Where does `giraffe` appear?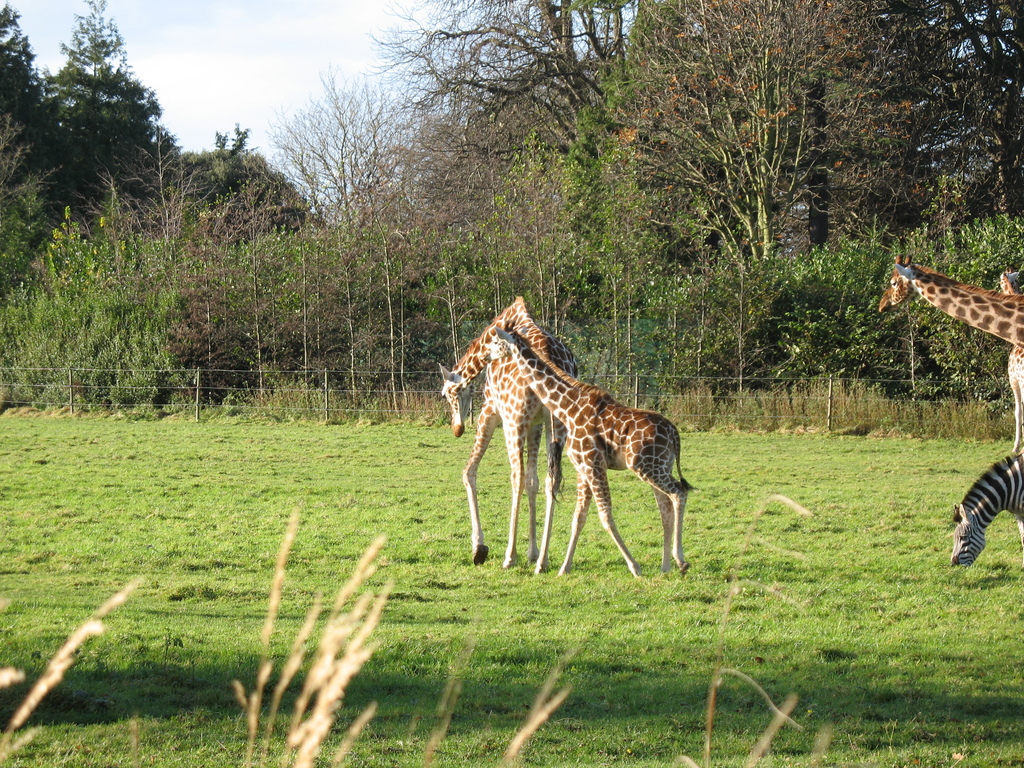
Appears at (x1=880, y1=256, x2=1023, y2=370).
